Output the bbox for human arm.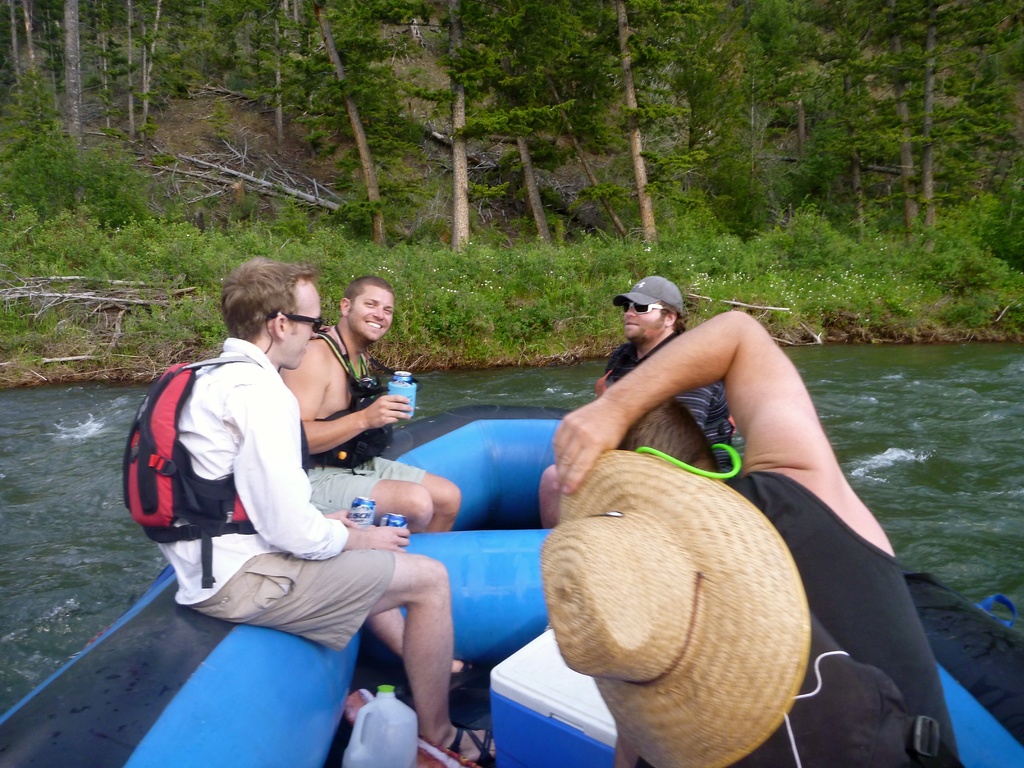
pyautogui.locateOnScreen(312, 499, 372, 529).
